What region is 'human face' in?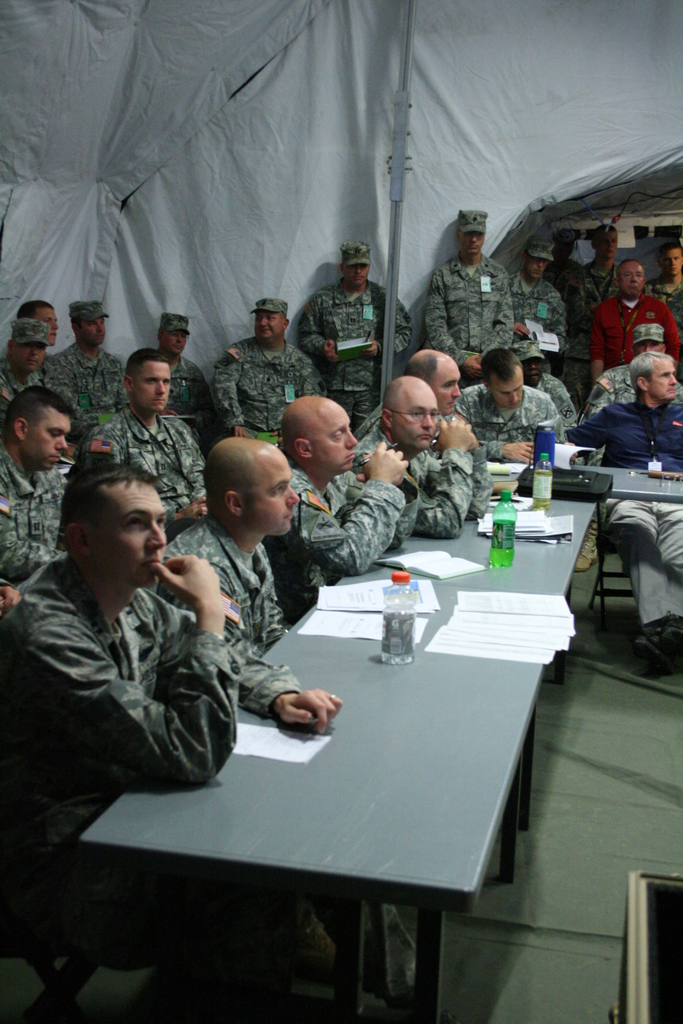
<bbox>315, 405, 356, 474</bbox>.
